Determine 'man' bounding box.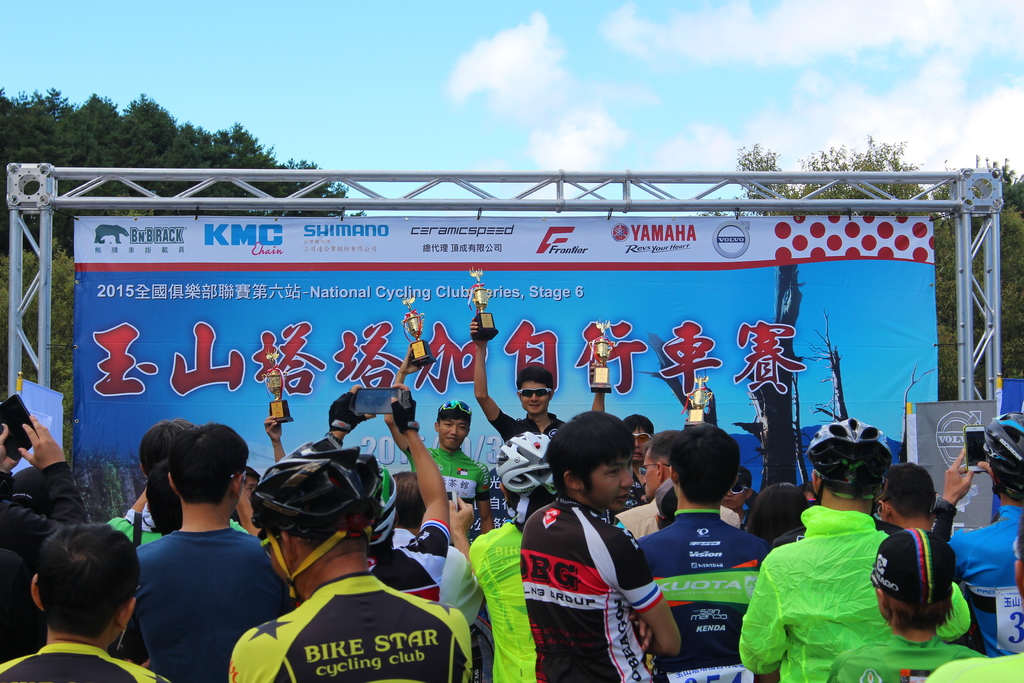
Determined: (721,472,746,524).
